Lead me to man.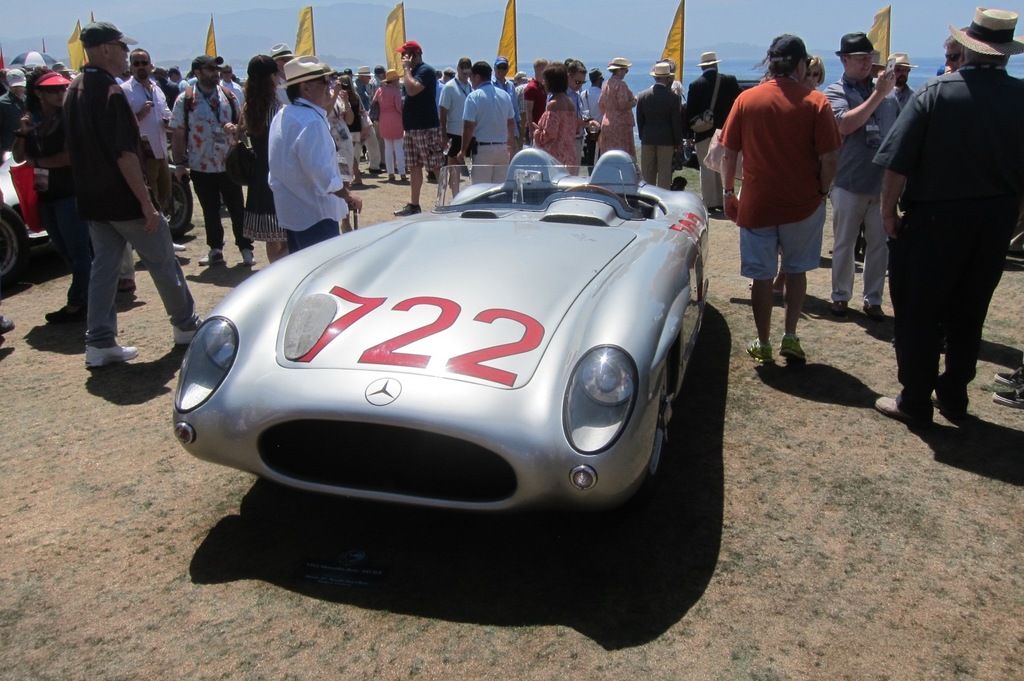
Lead to crop(266, 55, 364, 252).
